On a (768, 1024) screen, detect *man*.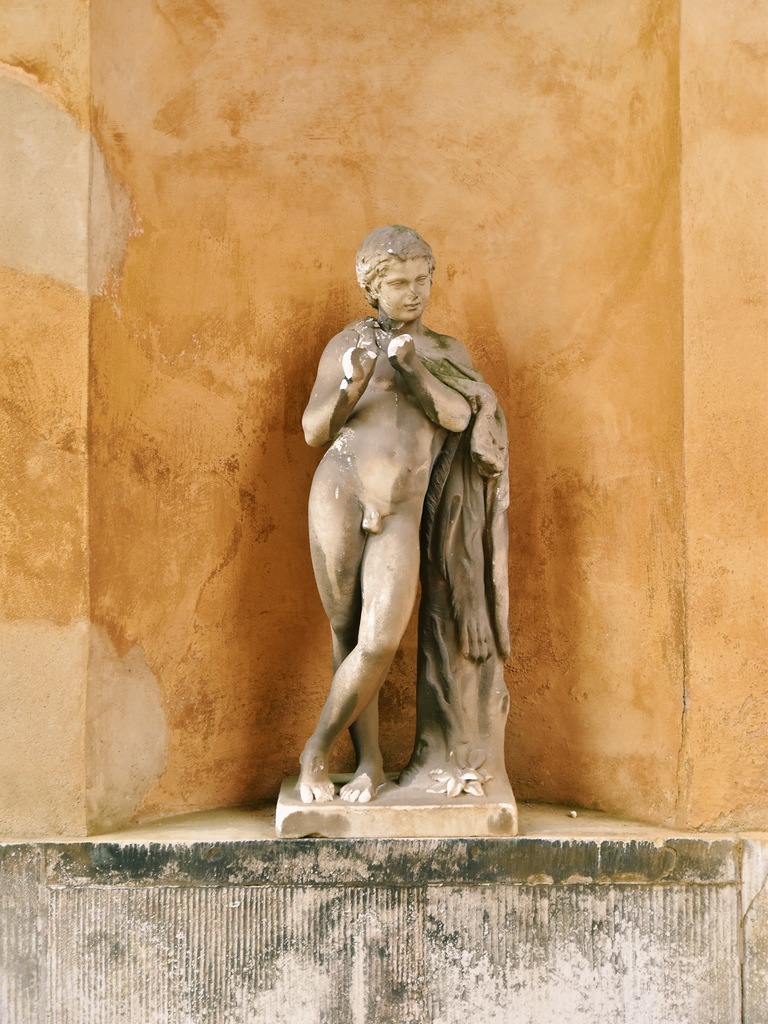
291:201:522:816.
